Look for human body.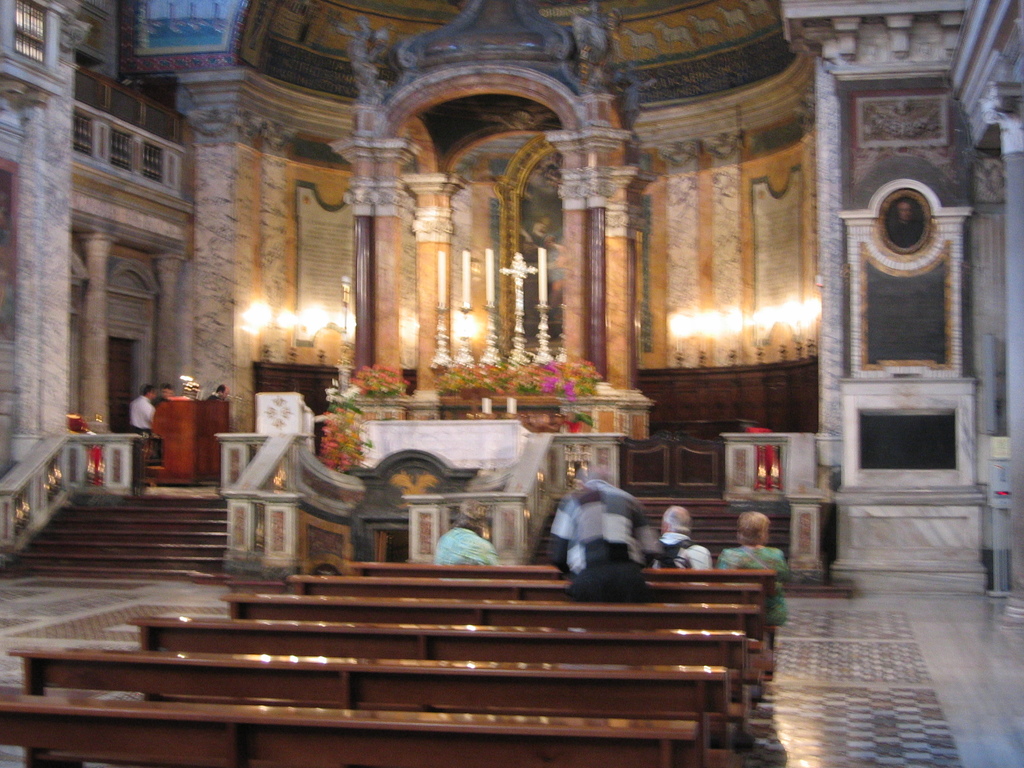
Found: 647:531:714:585.
